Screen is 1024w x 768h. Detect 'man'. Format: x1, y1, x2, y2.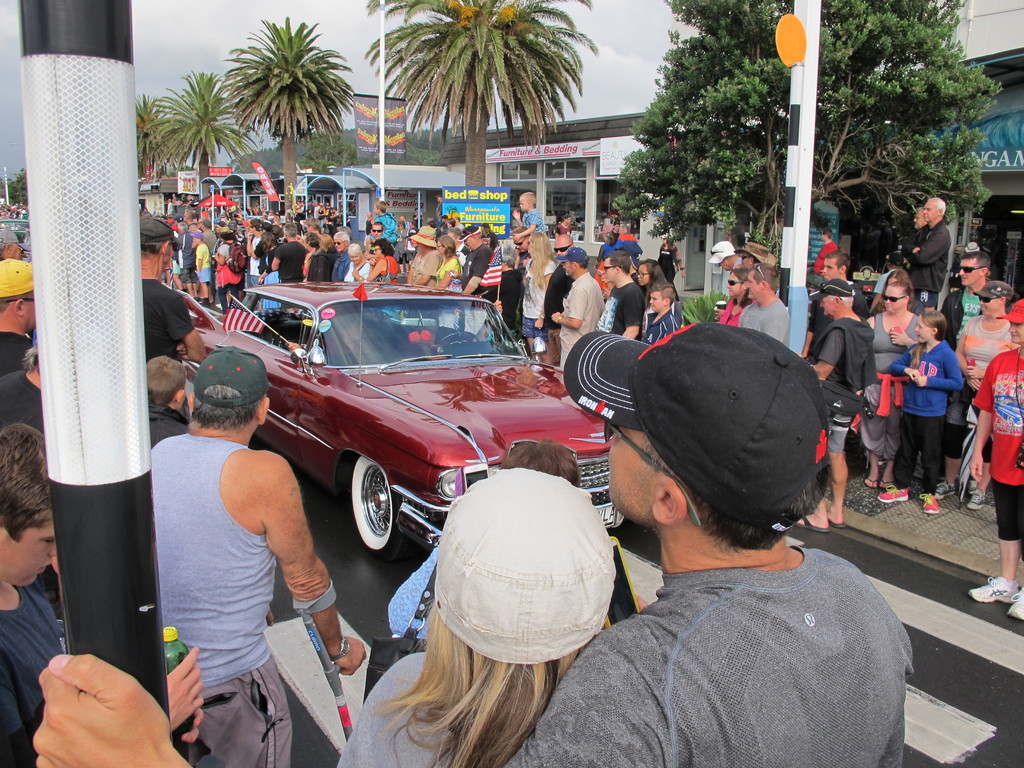
365, 222, 388, 259.
